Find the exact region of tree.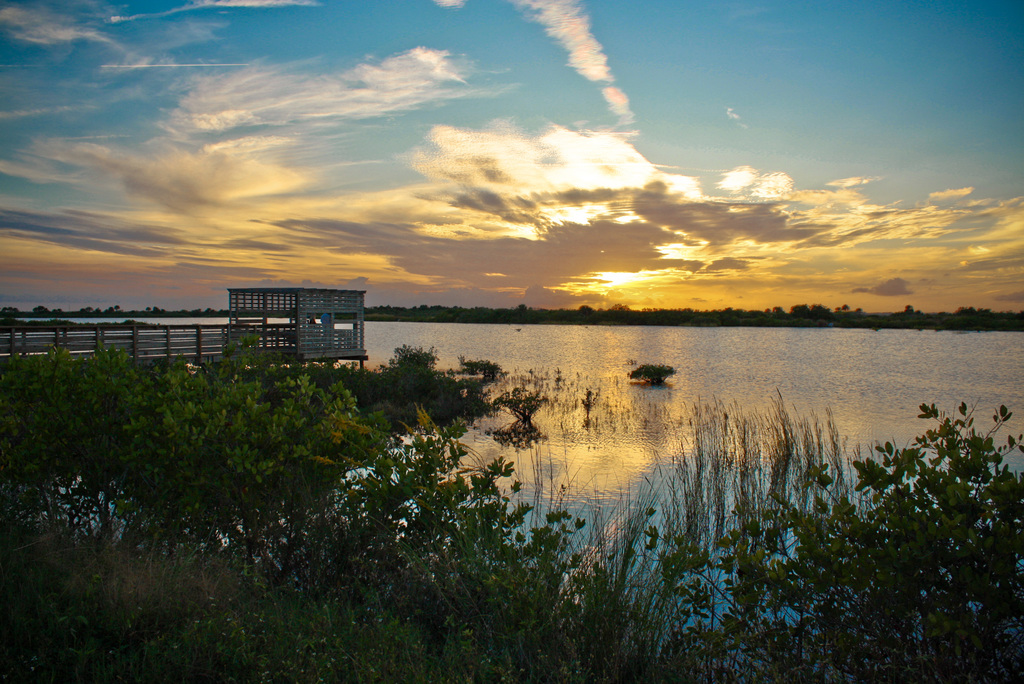
Exact region: l=608, t=305, r=632, b=319.
